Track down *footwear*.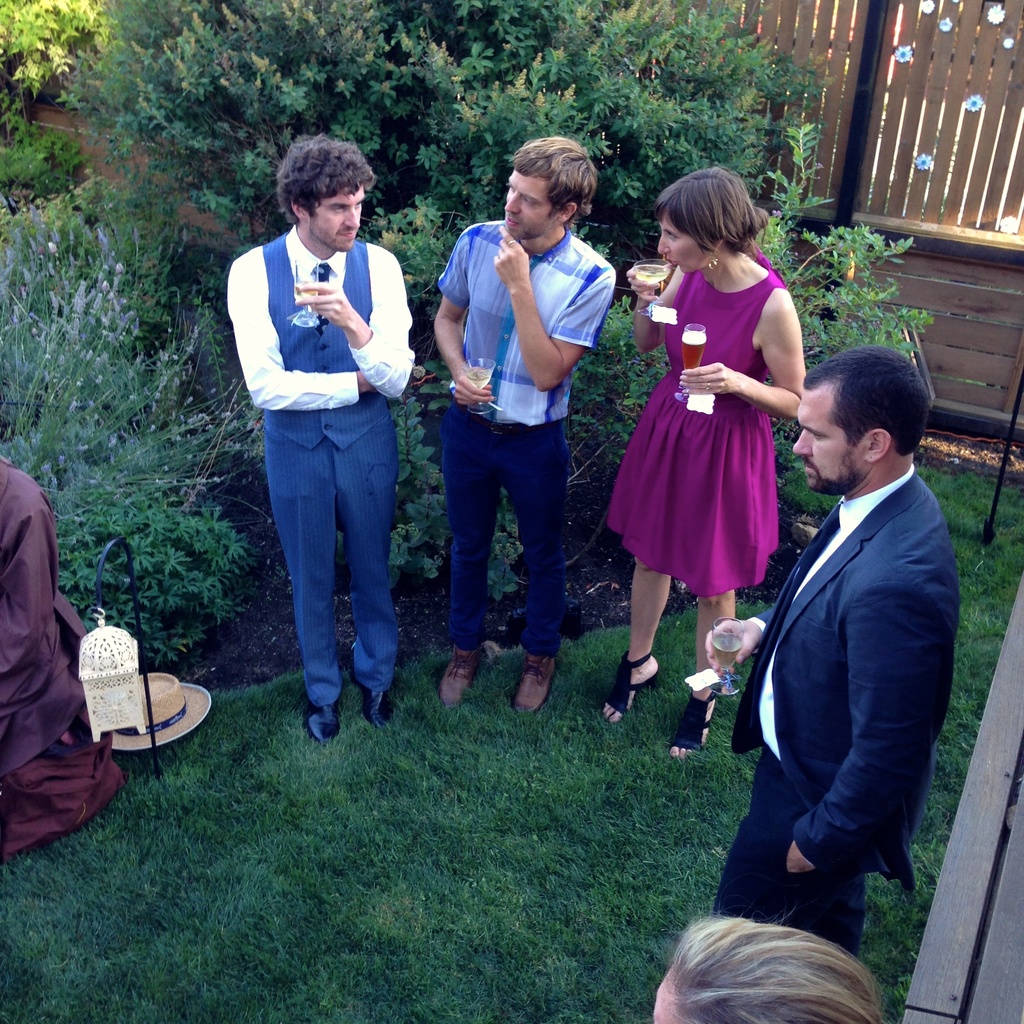
Tracked to <region>596, 646, 668, 720</region>.
